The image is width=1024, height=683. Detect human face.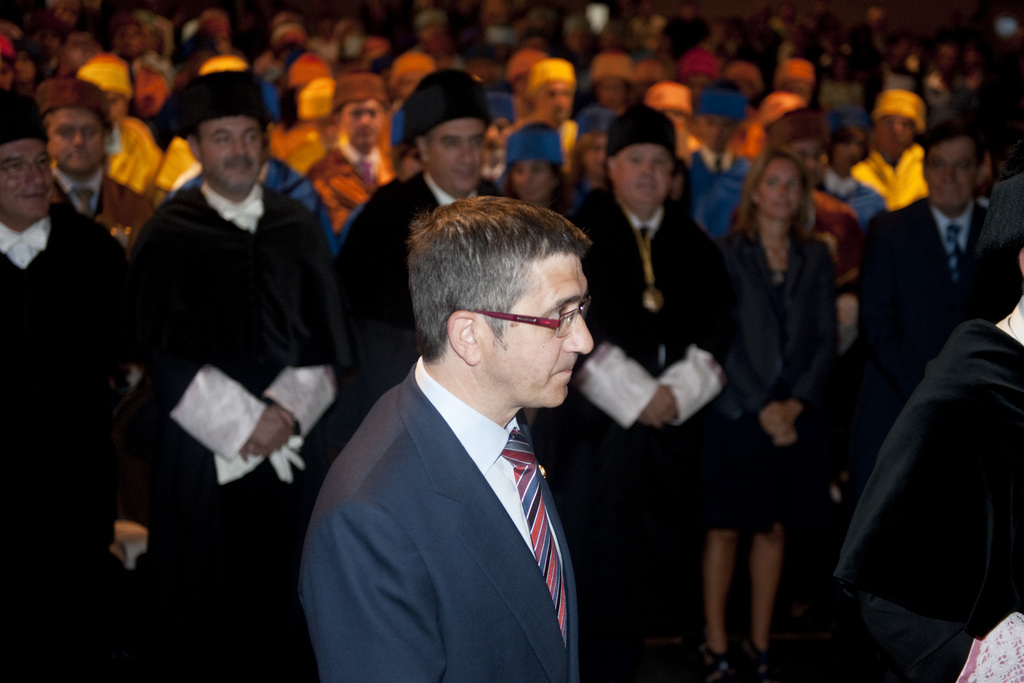
Detection: Rect(425, 115, 486, 188).
